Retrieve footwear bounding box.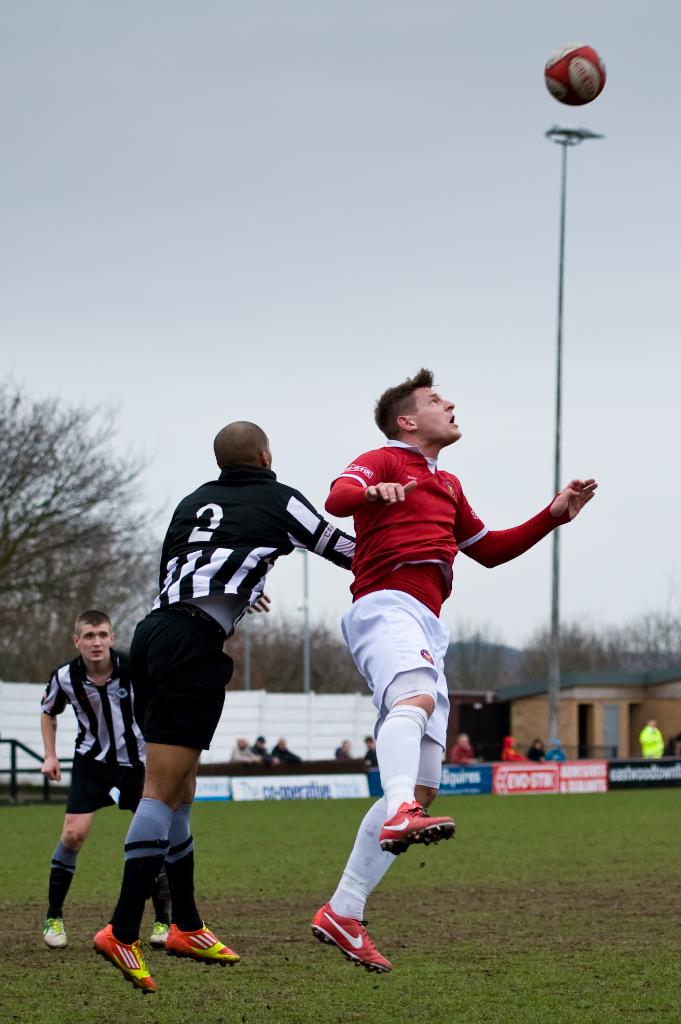
Bounding box: select_region(381, 800, 460, 856).
